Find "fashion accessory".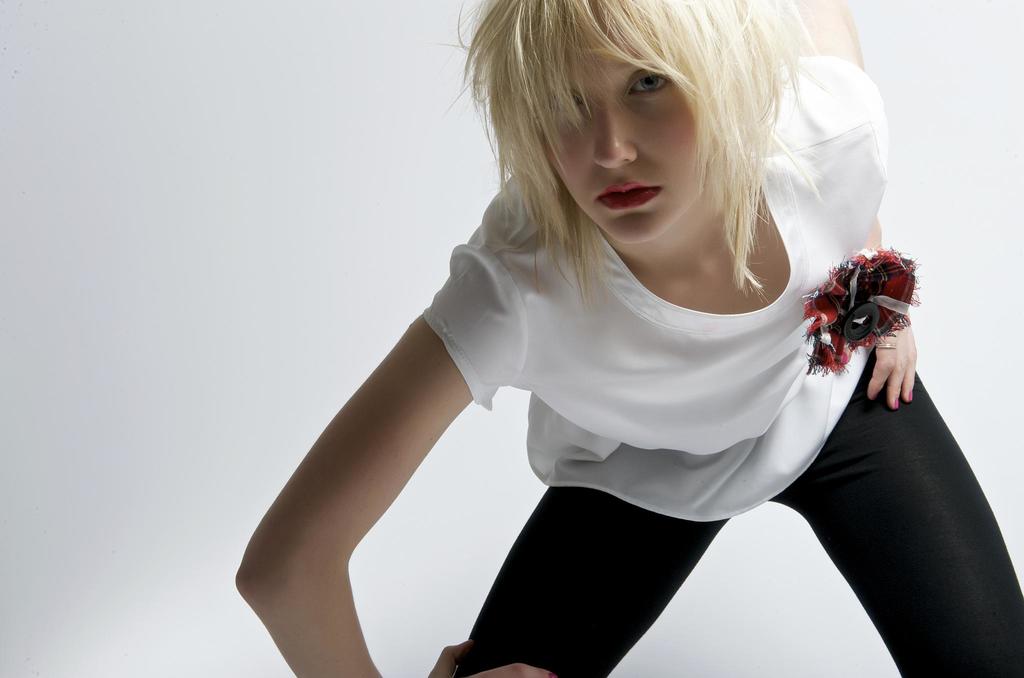
Rect(895, 398, 899, 410).
